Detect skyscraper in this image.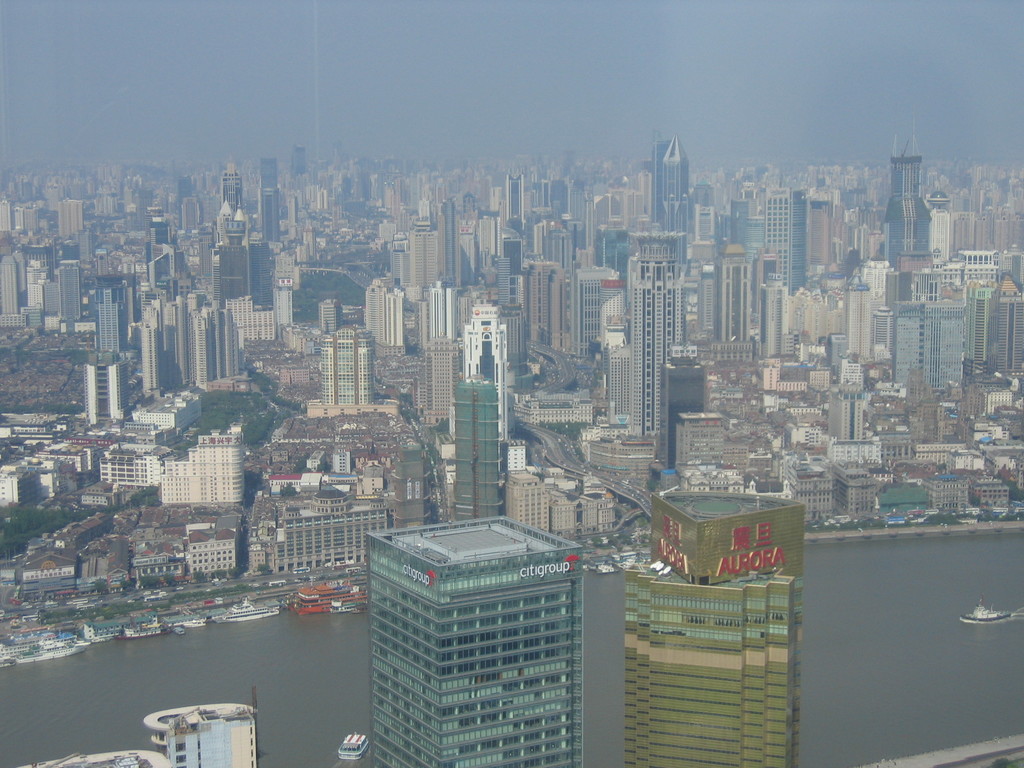
Detection: box=[353, 516, 621, 750].
